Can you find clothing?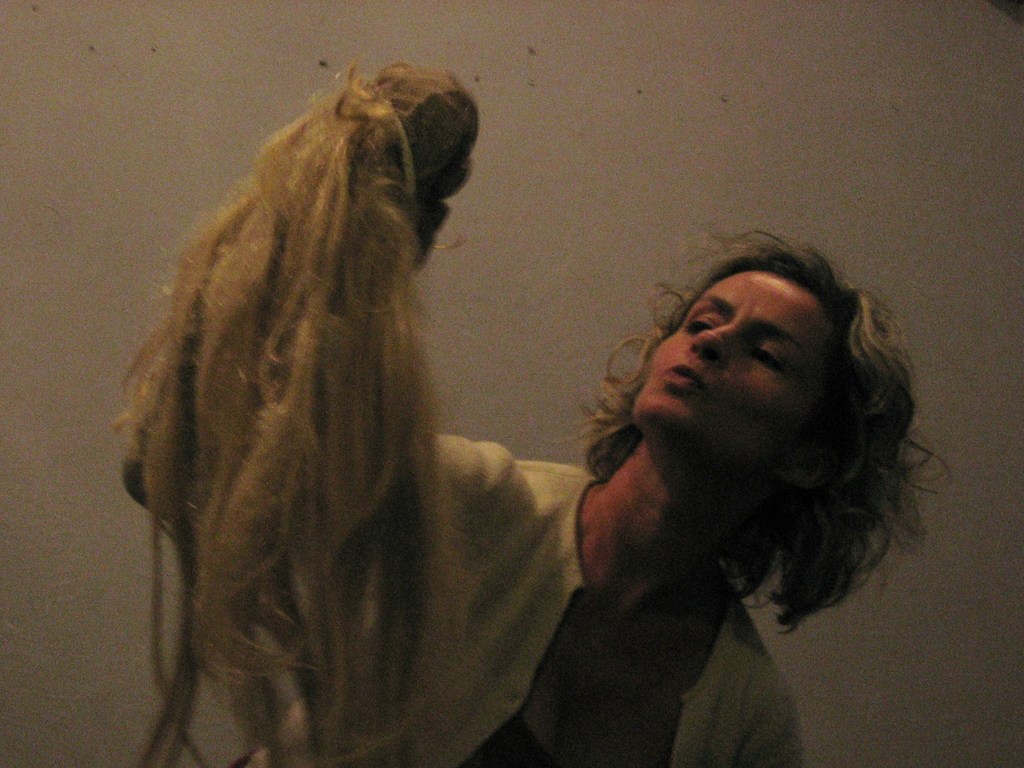
Yes, bounding box: locate(118, 429, 814, 767).
